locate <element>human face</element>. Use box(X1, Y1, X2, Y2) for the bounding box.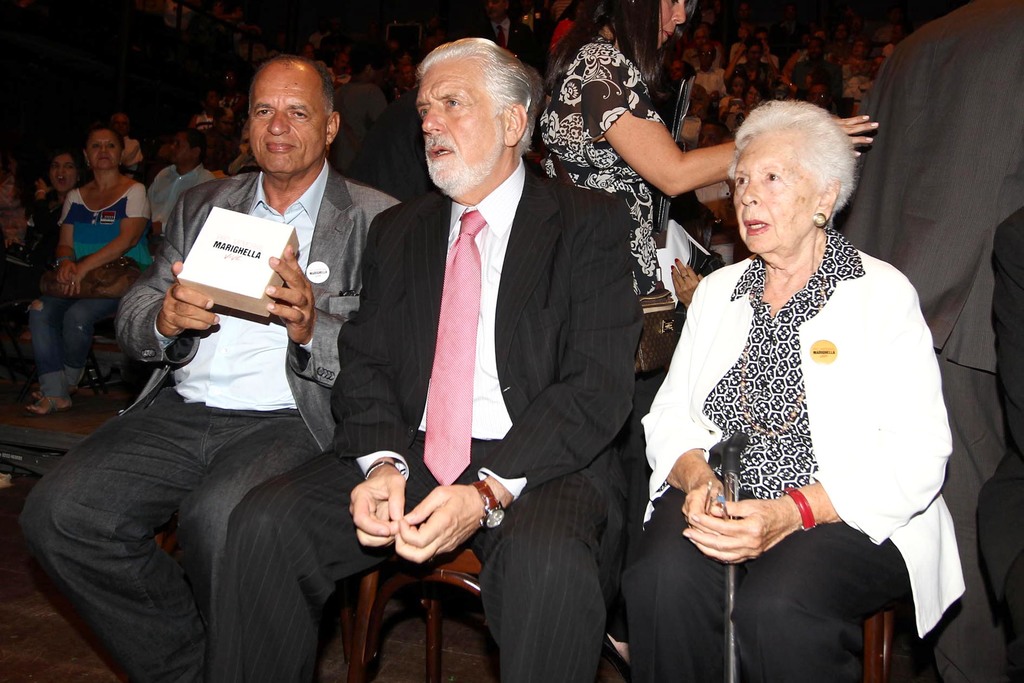
box(168, 135, 194, 162).
